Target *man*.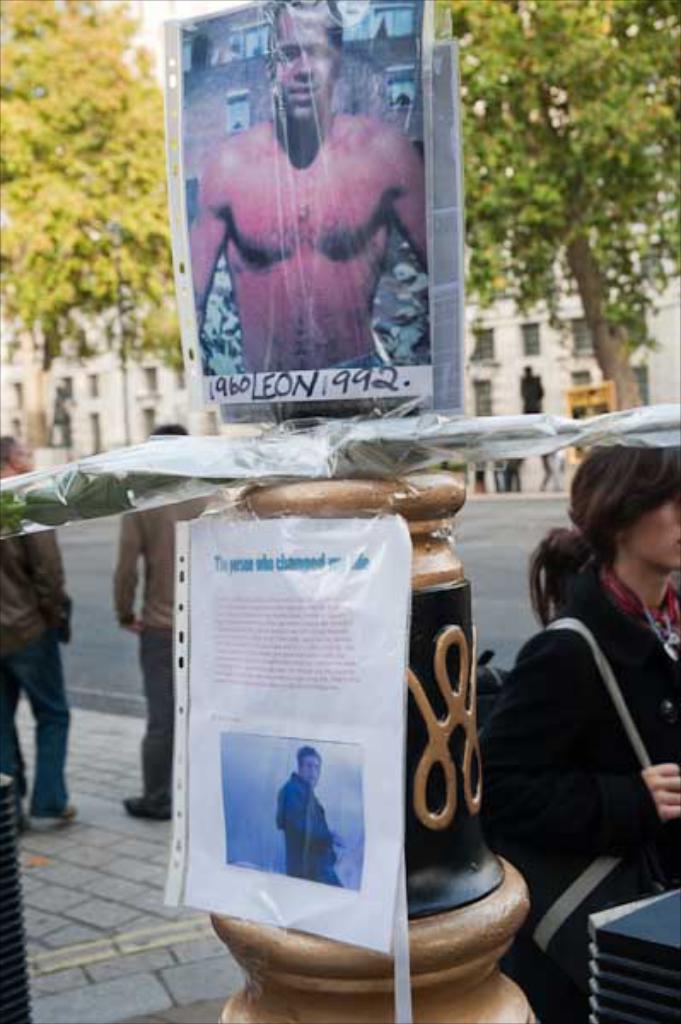
Target region: box=[270, 744, 352, 894].
